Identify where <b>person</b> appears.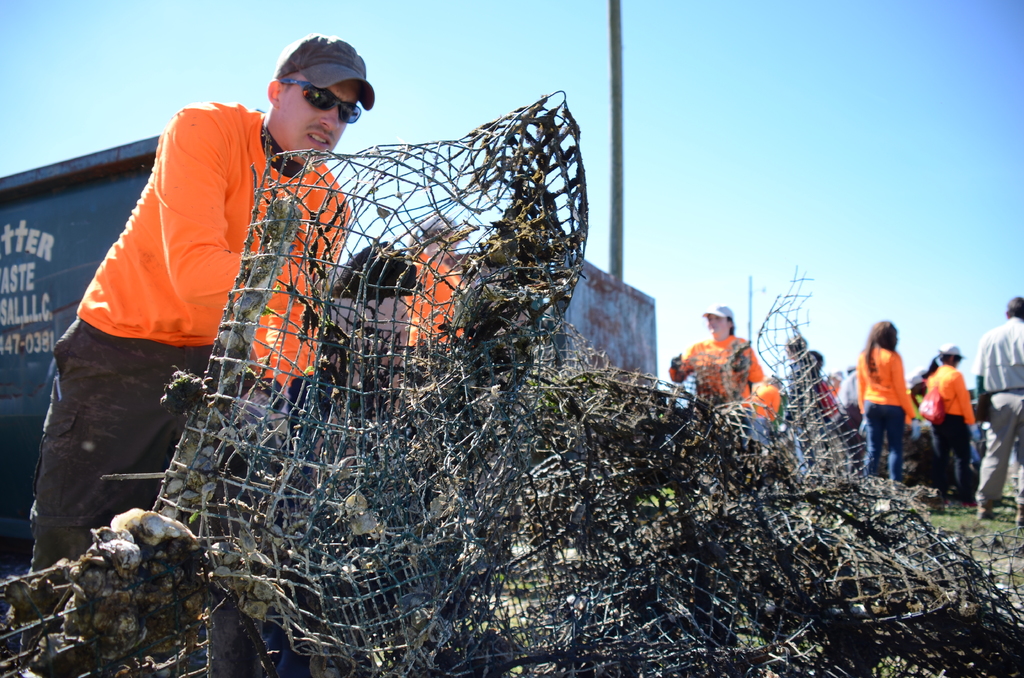
Appears at bbox=(404, 218, 477, 366).
